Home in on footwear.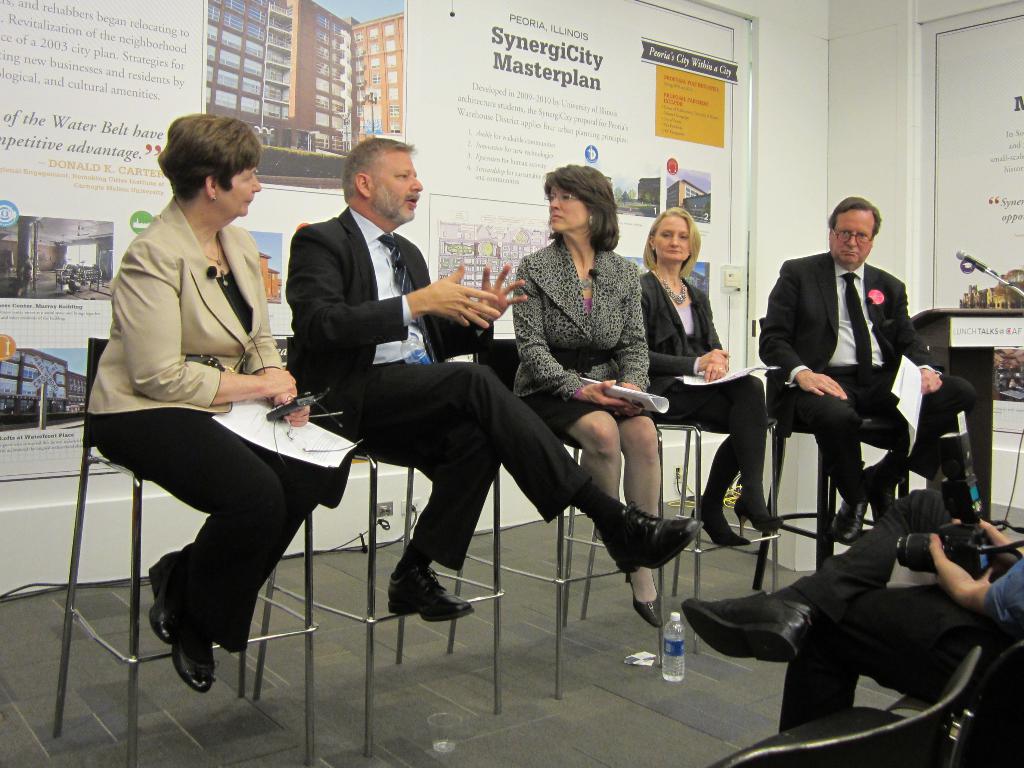
Homed in at 694:498:748:544.
